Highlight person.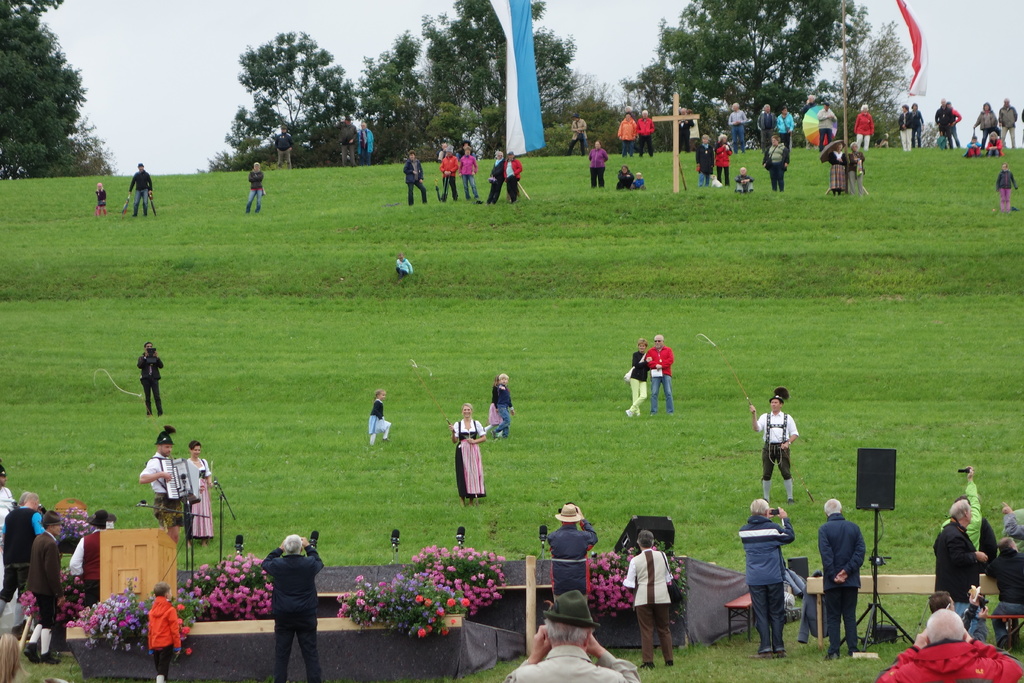
Highlighted region: box=[727, 102, 743, 152].
